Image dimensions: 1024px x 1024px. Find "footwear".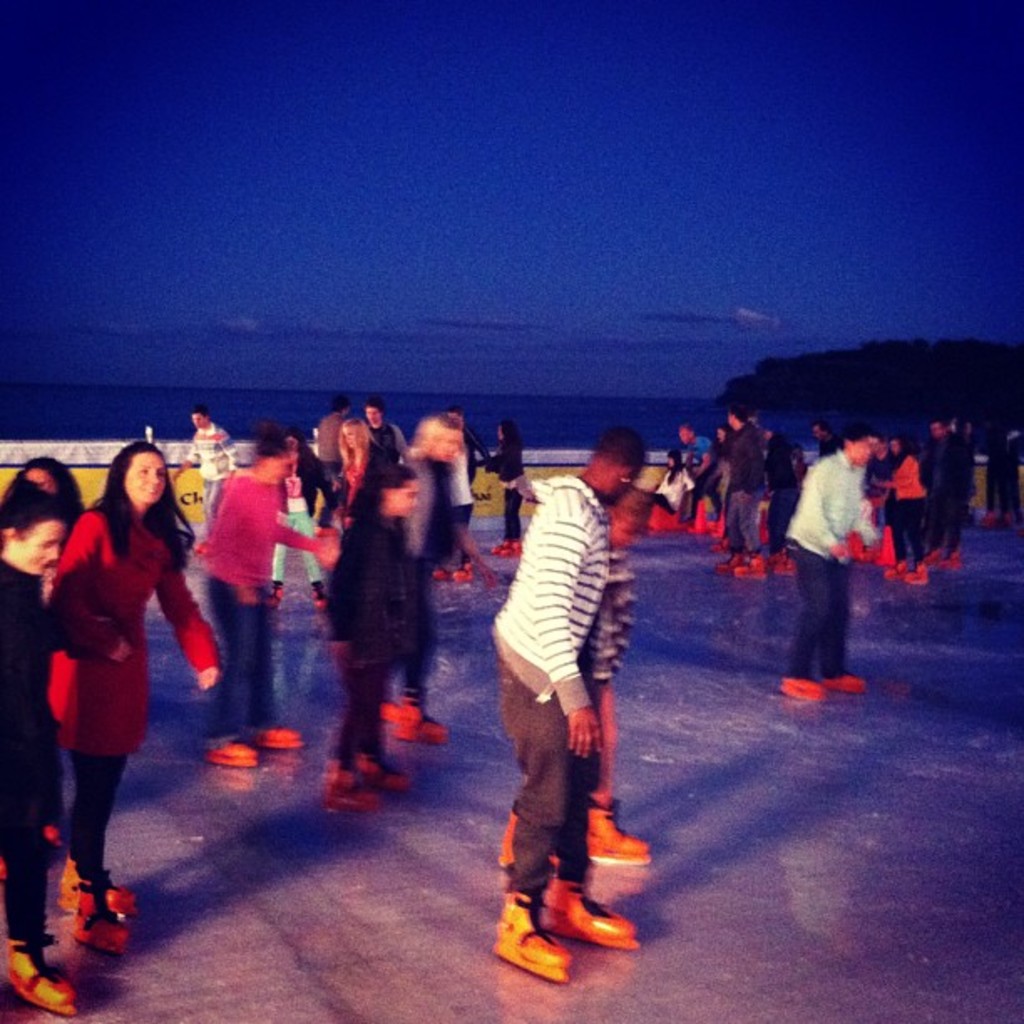
BBox(253, 716, 308, 760).
